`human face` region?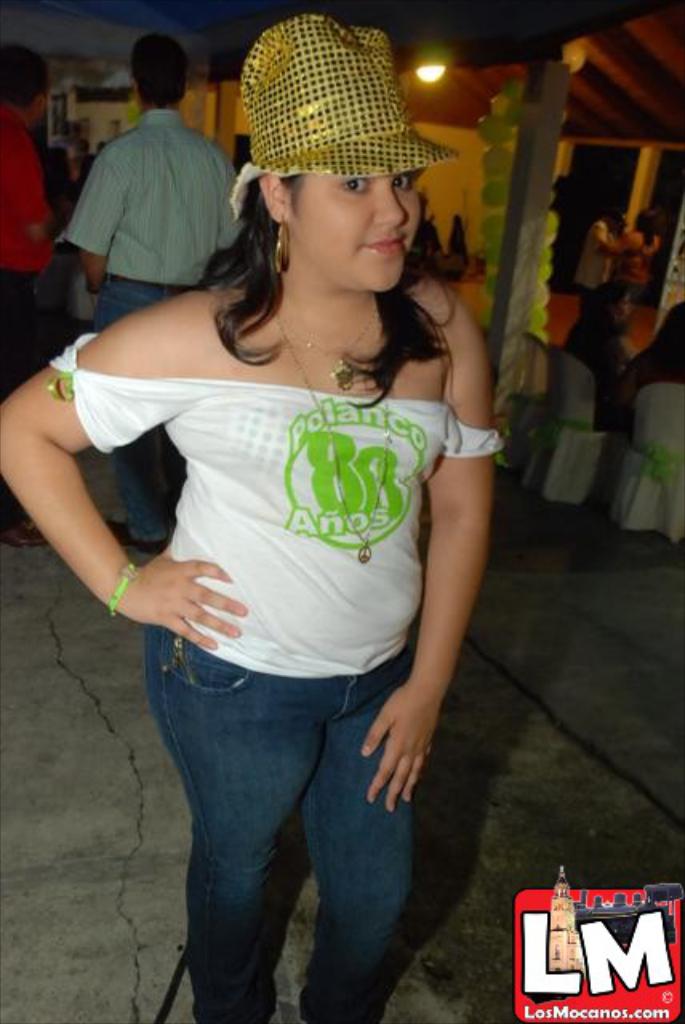
pyautogui.locateOnScreen(288, 174, 421, 290)
